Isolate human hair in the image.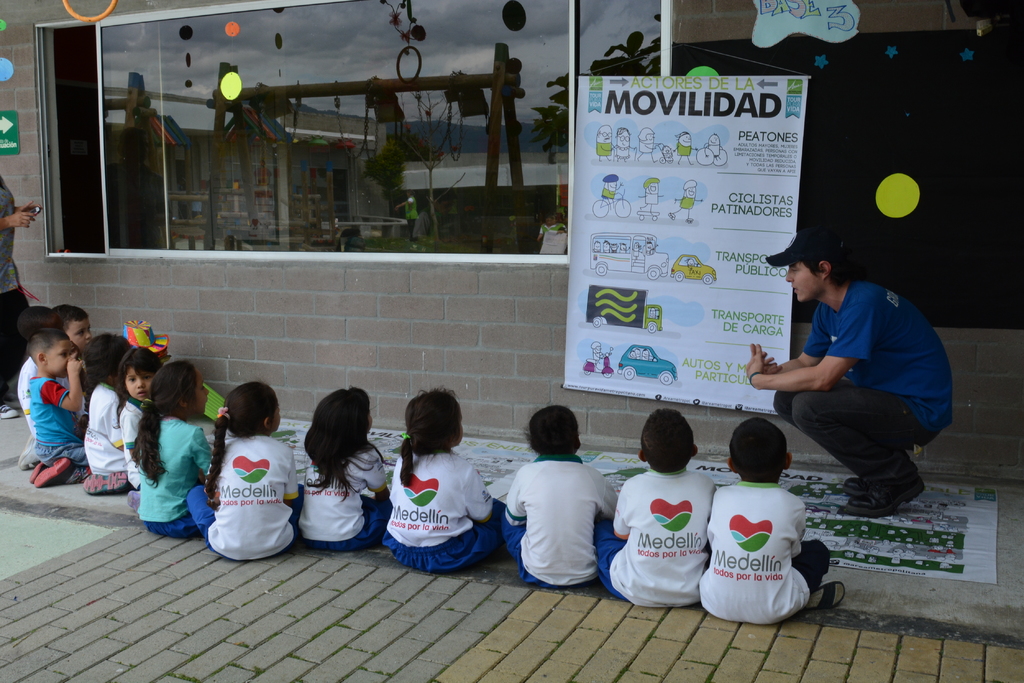
Isolated region: [733,419,788,481].
